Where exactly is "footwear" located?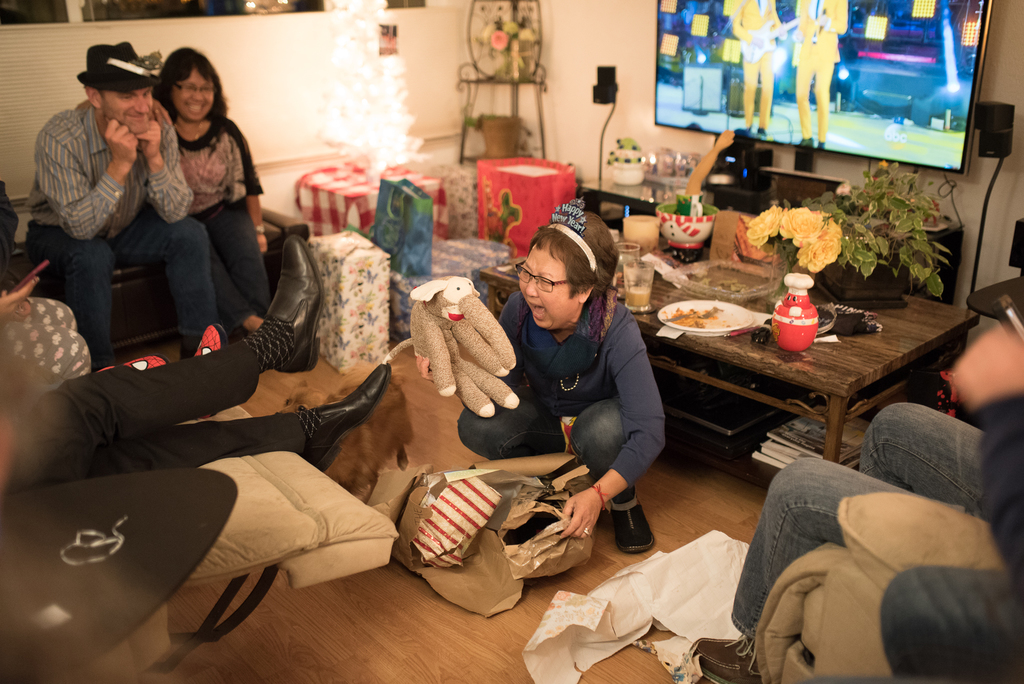
Its bounding box is select_region(595, 481, 661, 558).
